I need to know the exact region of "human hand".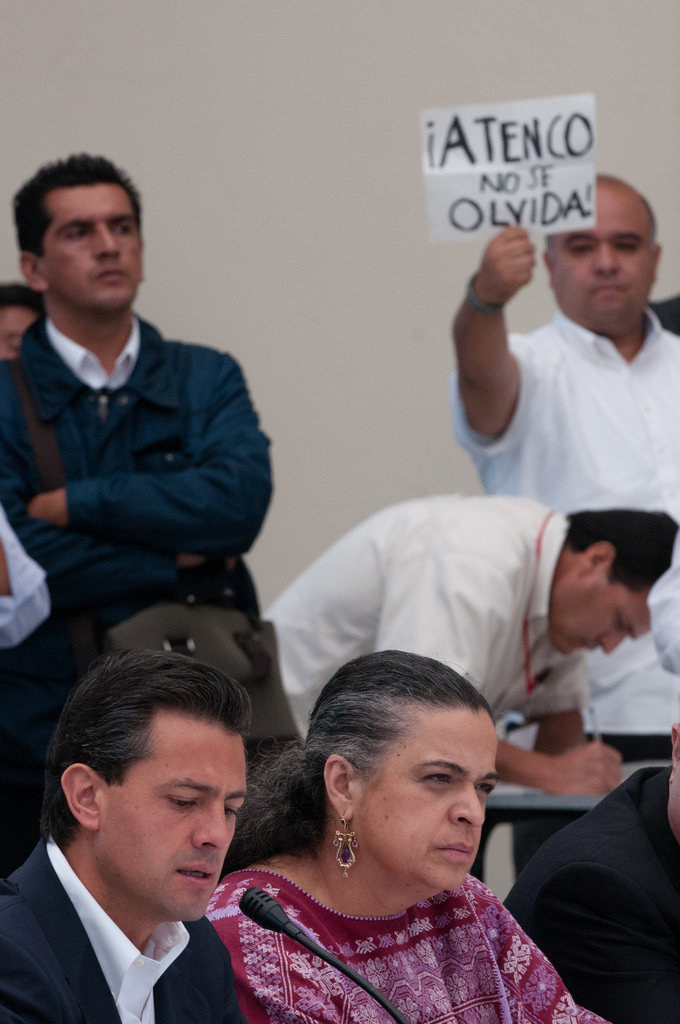
Region: {"x1": 176, "y1": 552, "x2": 238, "y2": 577}.
